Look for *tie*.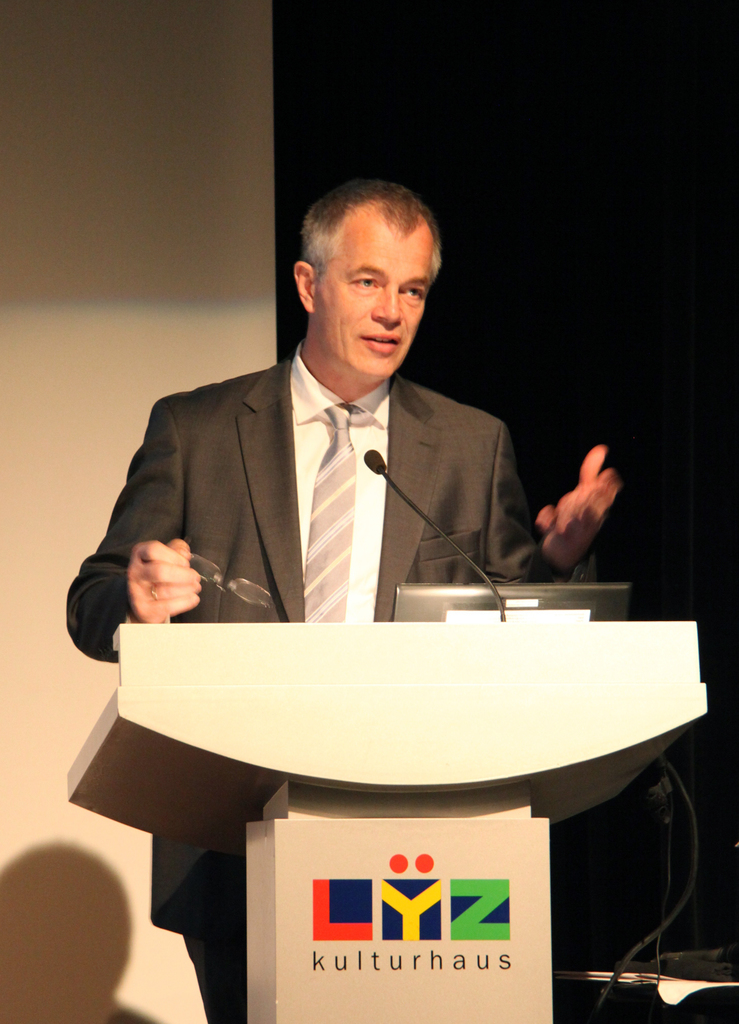
Found: <bbox>292, 397, 372, 630</bbox>.
